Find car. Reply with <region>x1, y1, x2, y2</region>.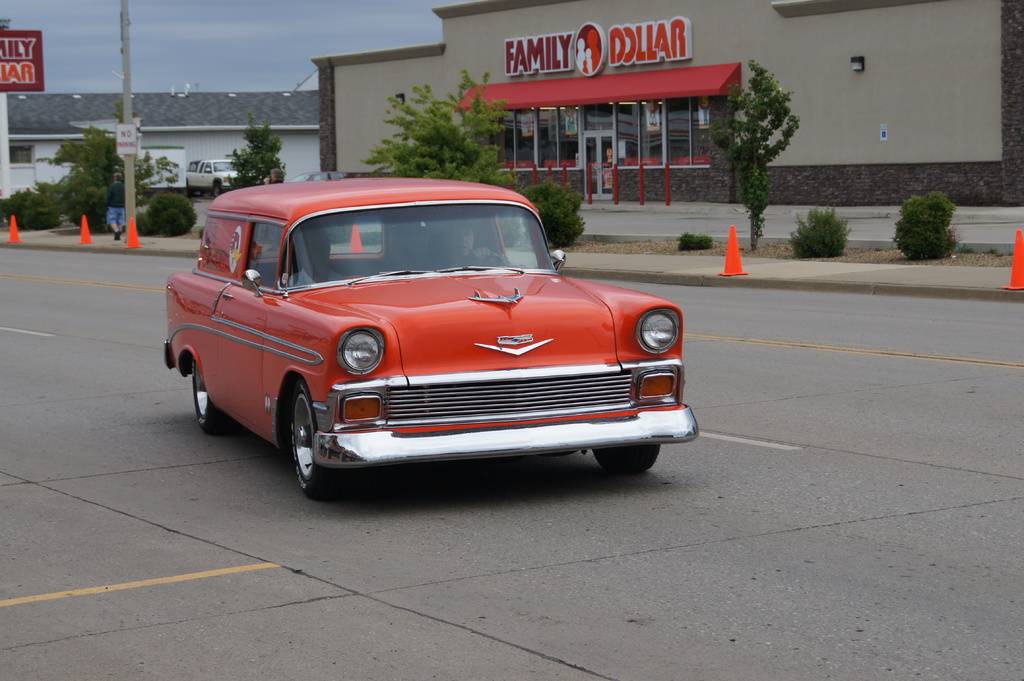
<region>163, 175, 692, 508</region>.
